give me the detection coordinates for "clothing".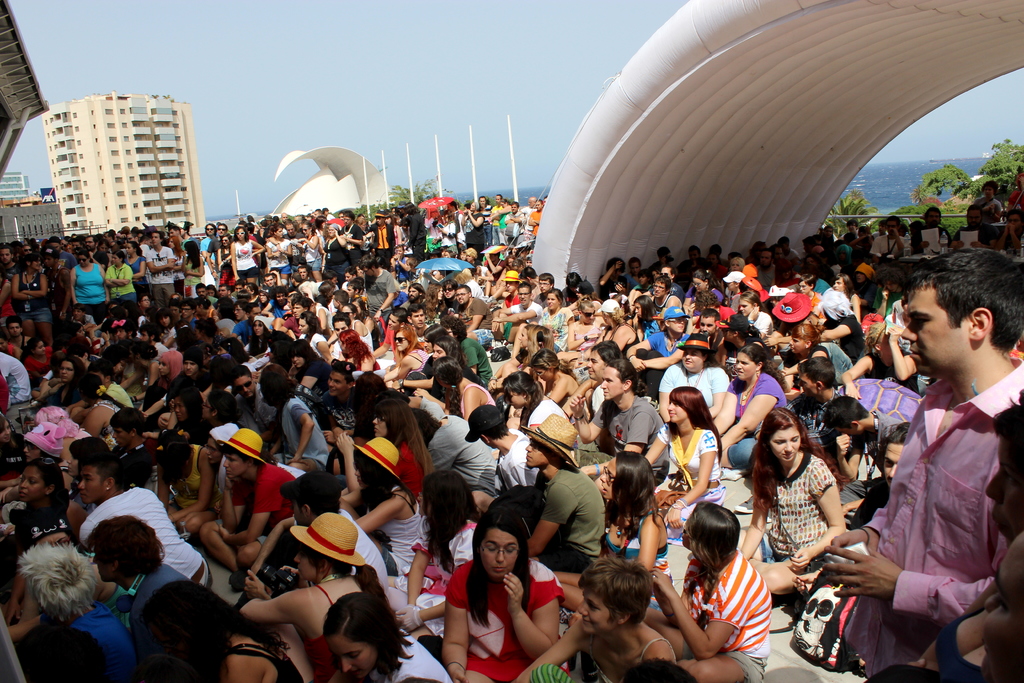
{"x1": 828, "y1": 364, "x2": 1023, "y2": 682}.
